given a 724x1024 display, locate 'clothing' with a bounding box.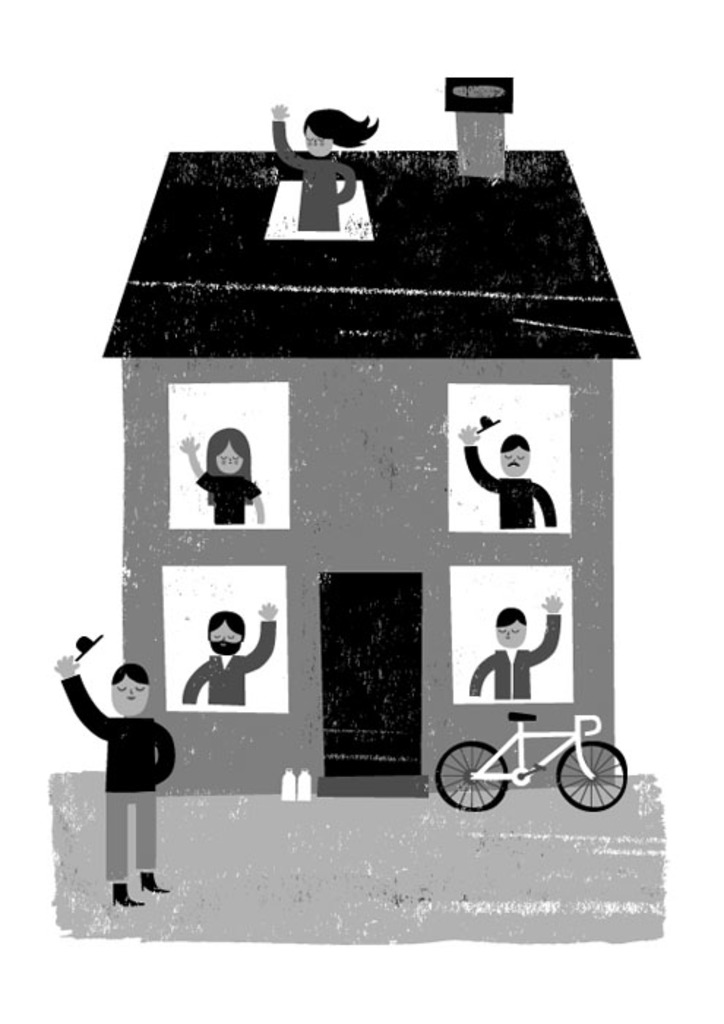
Located: l=63, t=651, r=173, b=881.
